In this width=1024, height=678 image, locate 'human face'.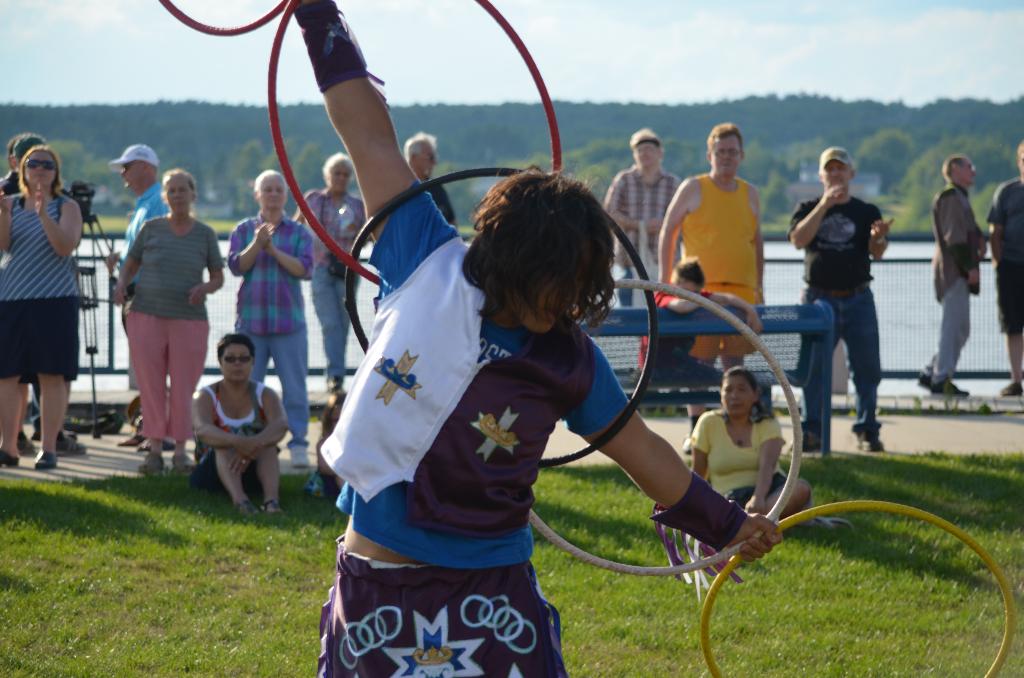
Bounding box: box=[332, 161, 351, 191].
